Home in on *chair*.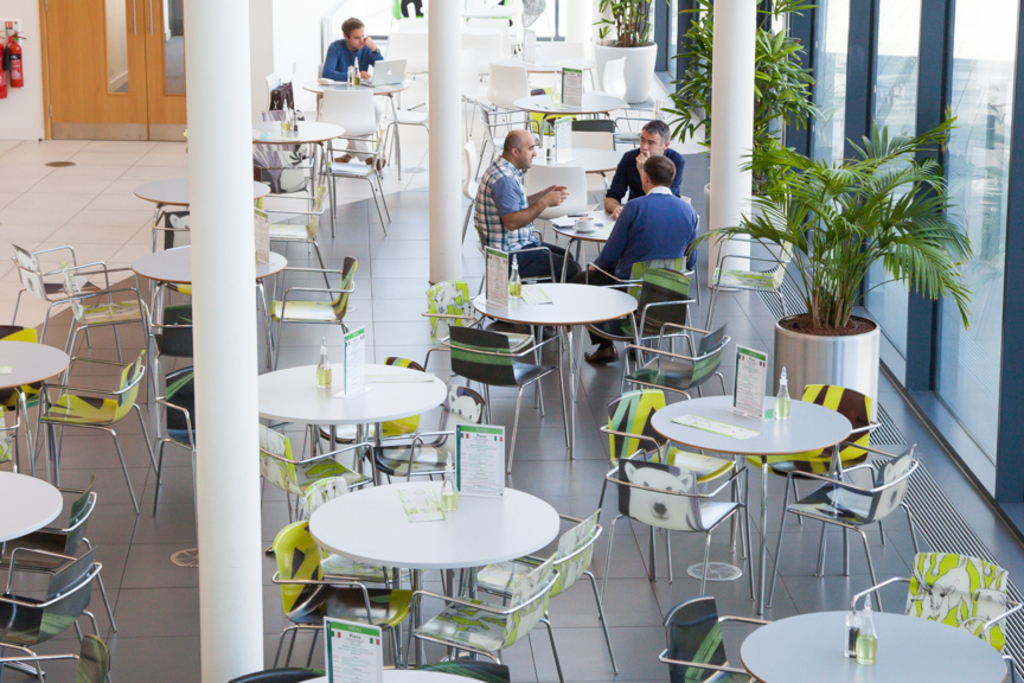
Homed in at locate(267, 254, 356, 371).
